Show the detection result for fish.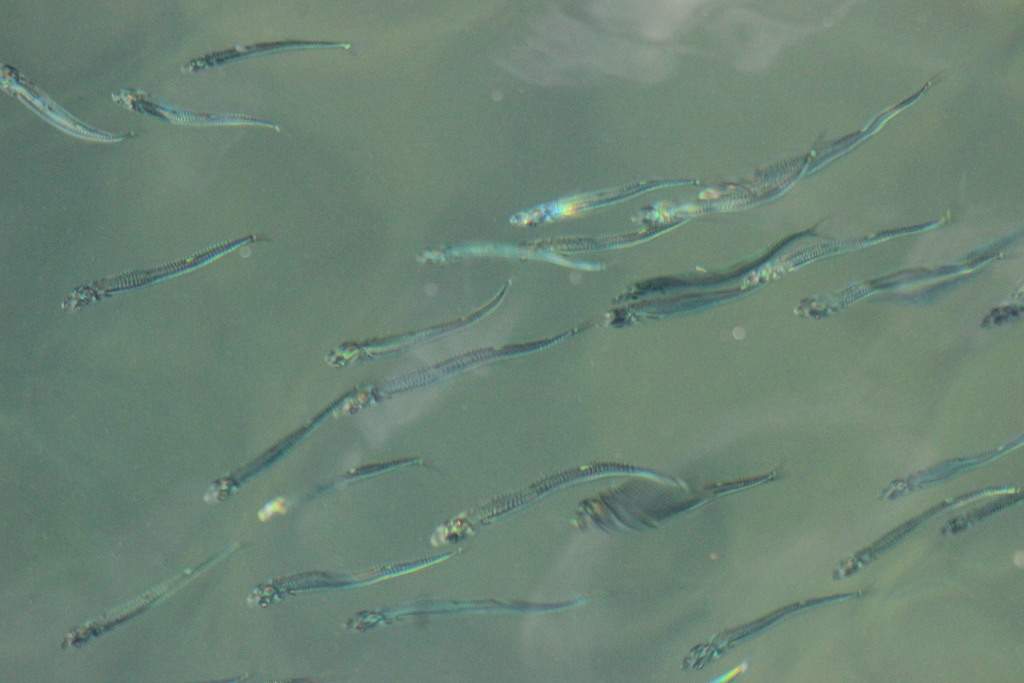
locate(801, 250, 998, 325).
